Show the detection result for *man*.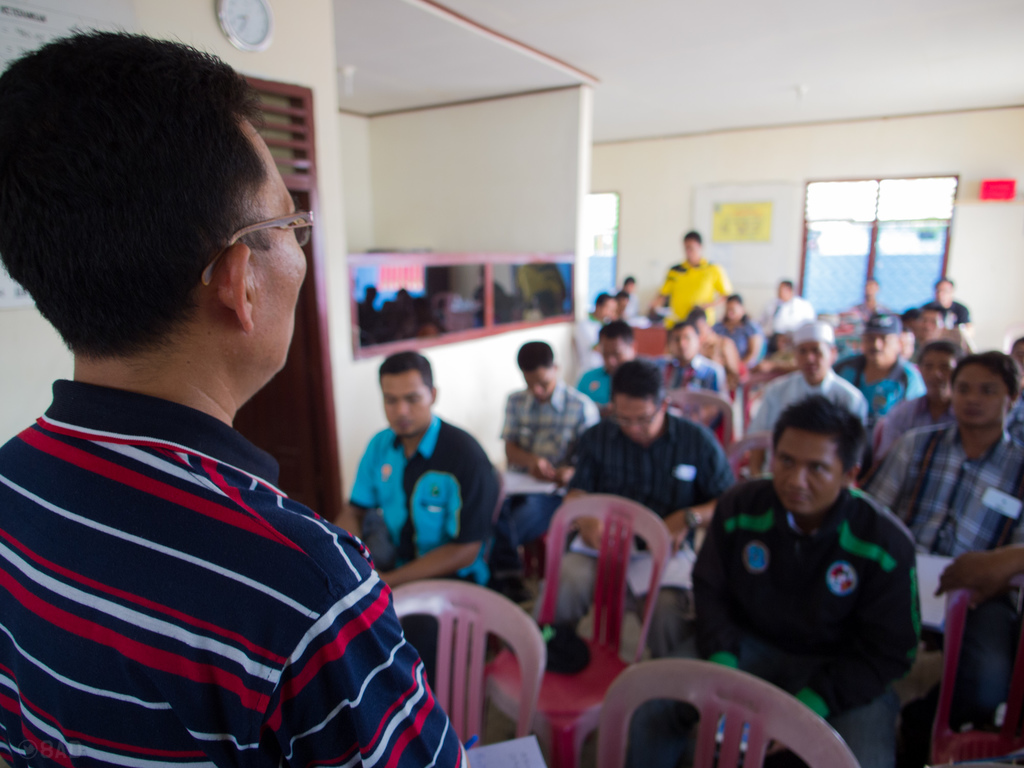
left=497, top=332, right=600, bottom=570.
